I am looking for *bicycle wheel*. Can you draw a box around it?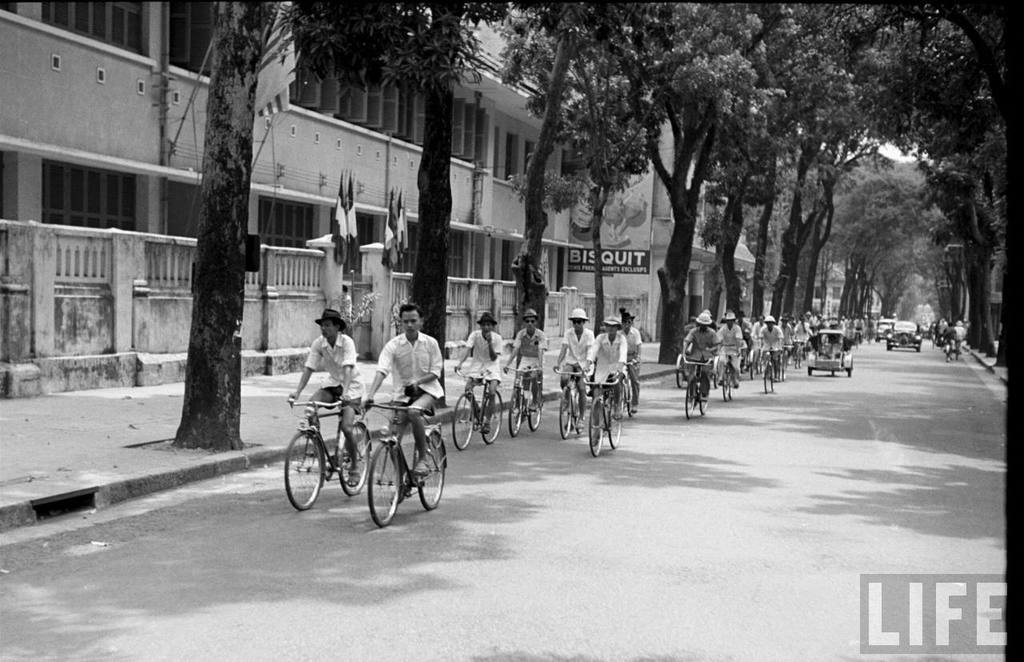
Sure, the bounding box is region(414, 426, 445, 508).
